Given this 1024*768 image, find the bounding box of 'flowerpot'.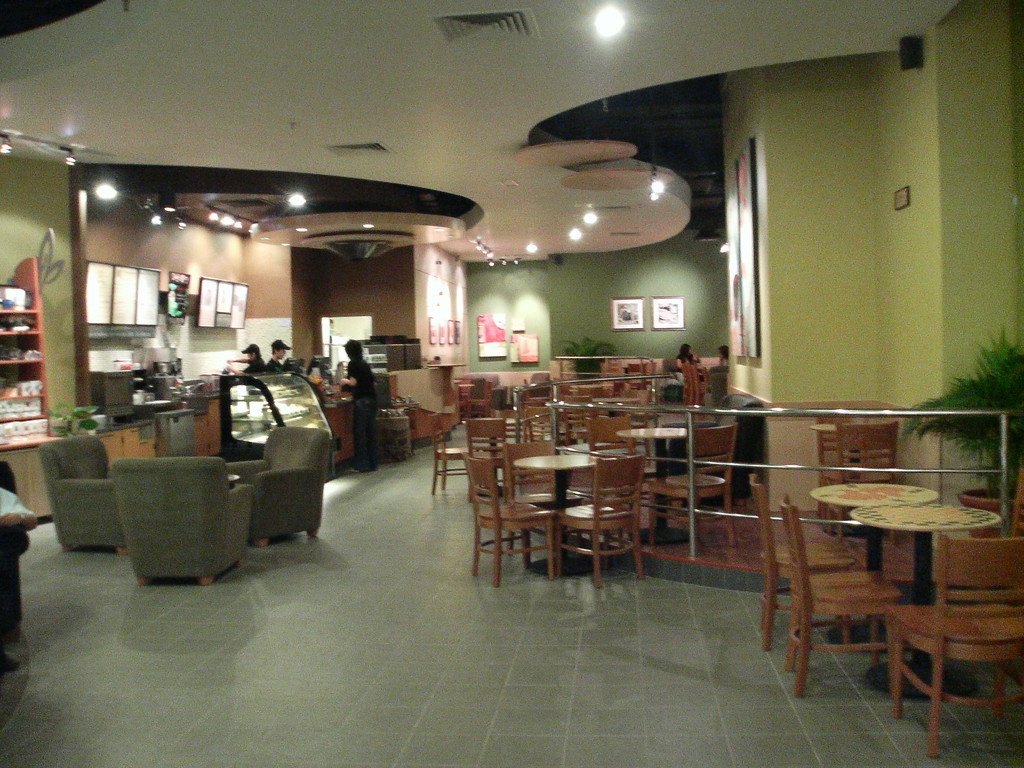
<bbox>957, 486, 1023, 540</bbox>.
